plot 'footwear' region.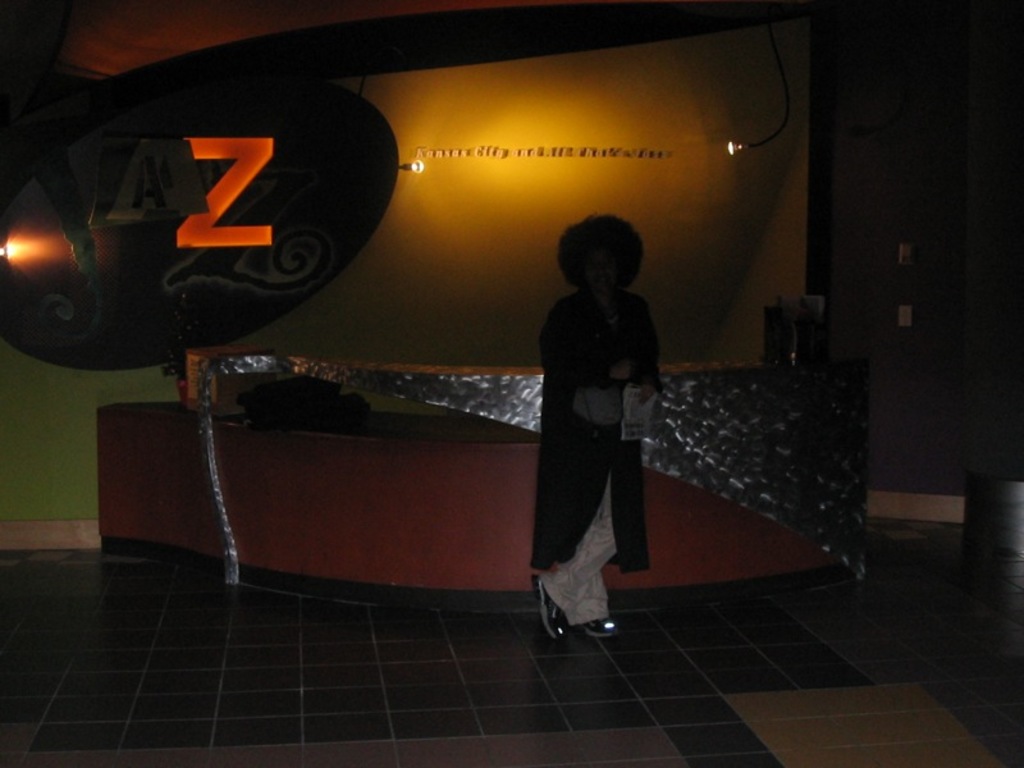
Plotted at select_region(536, 577, 635, 652).
